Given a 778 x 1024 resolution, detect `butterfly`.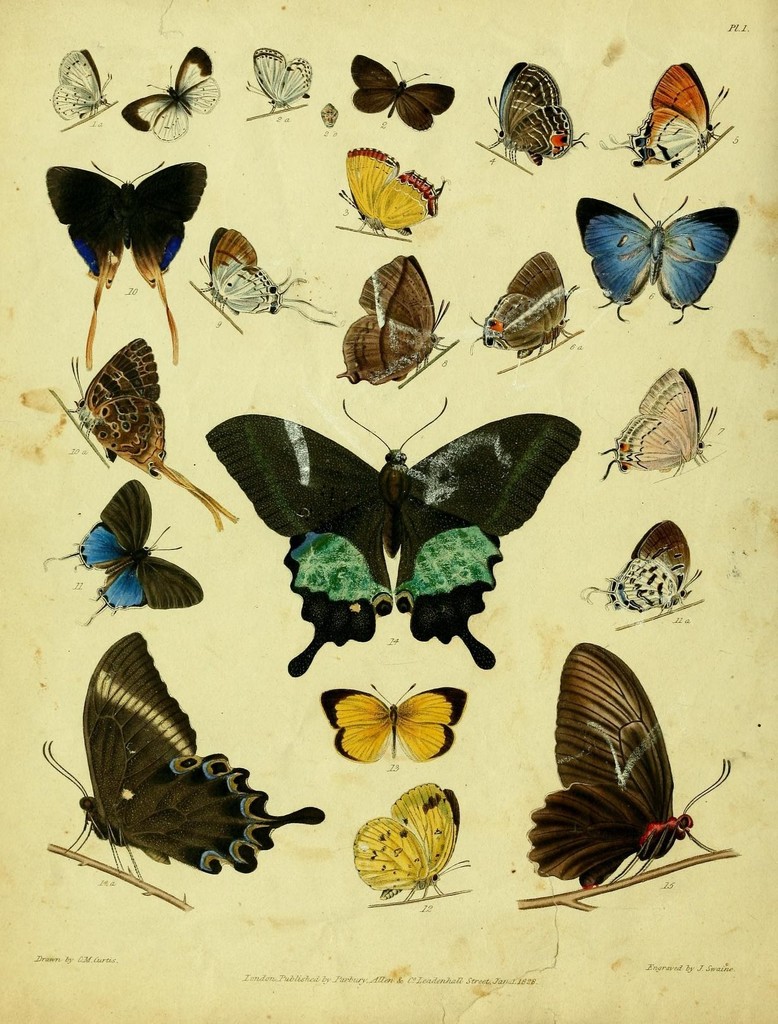
(488, 60, 583, 166).
